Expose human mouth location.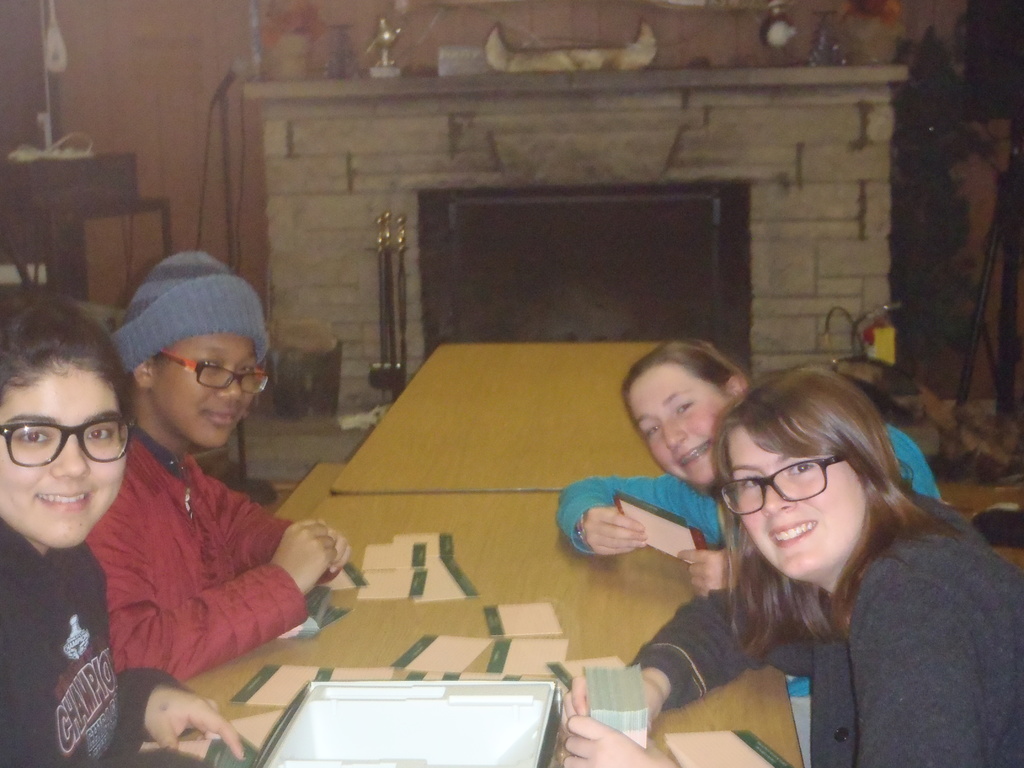
Exposed at {"left": 33, "top": 486, "right": 96, "bottom": 513}.
